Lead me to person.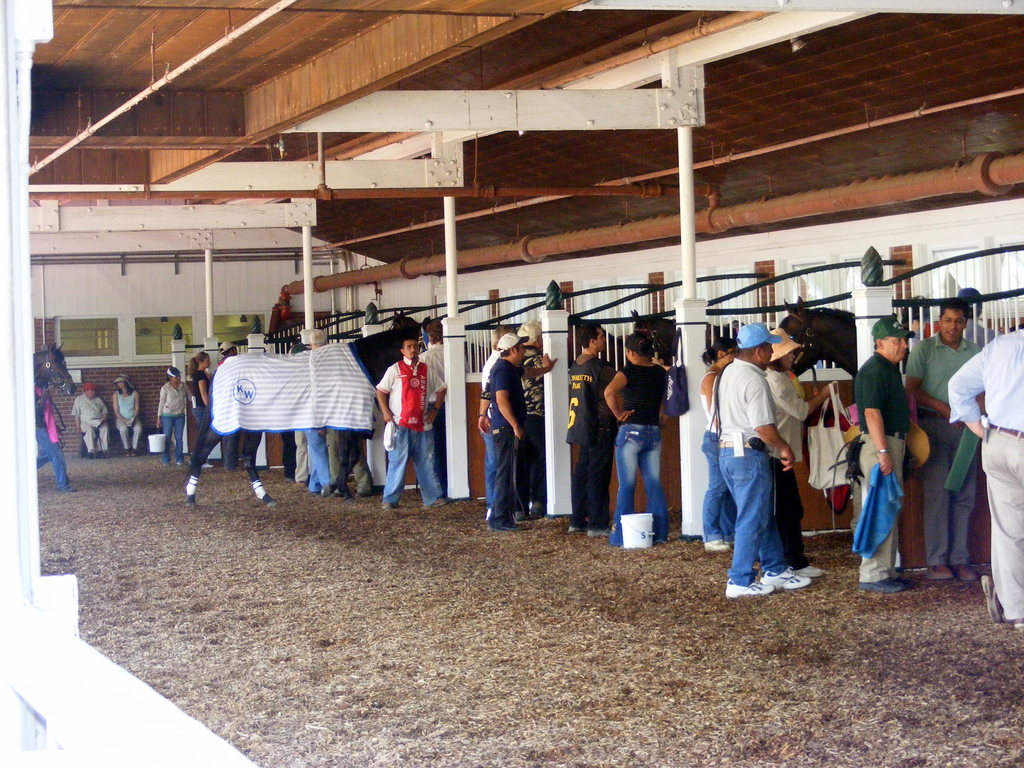
Lead to 565, 315, 620, 541.
